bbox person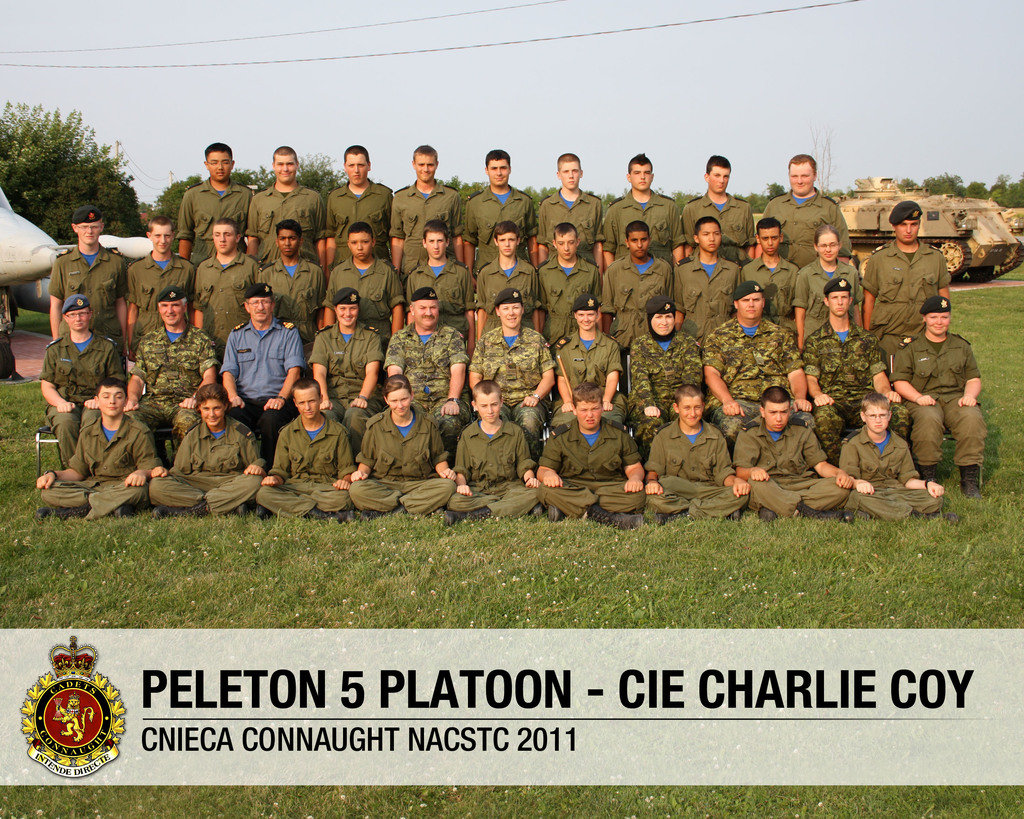
[left=838, top=392, right=957, bottom=524]
